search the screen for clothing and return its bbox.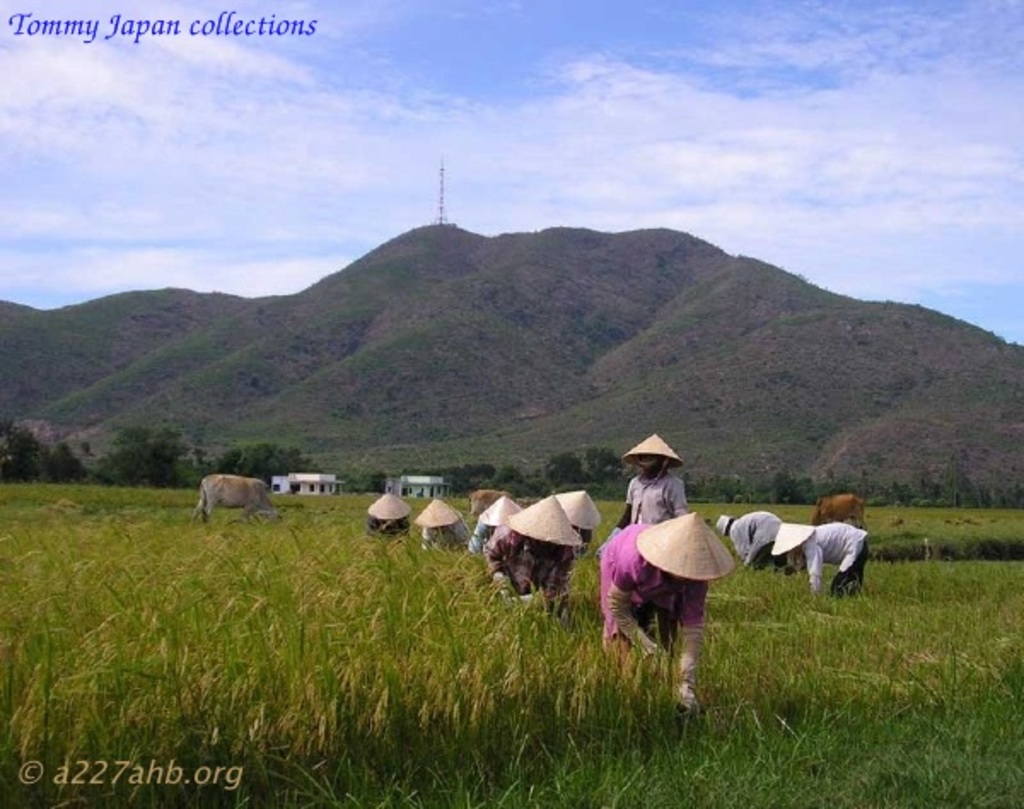
Found: <box>420,522,469,550</box>.
